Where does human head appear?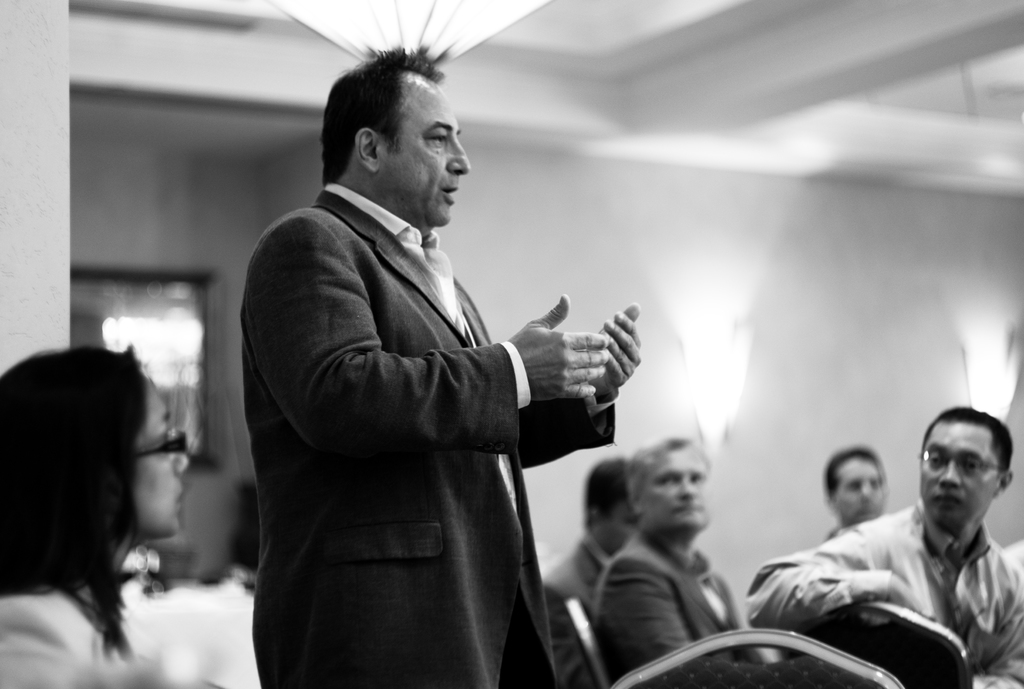
Appears at left=915, top=418, right=1005, bottom=540.
